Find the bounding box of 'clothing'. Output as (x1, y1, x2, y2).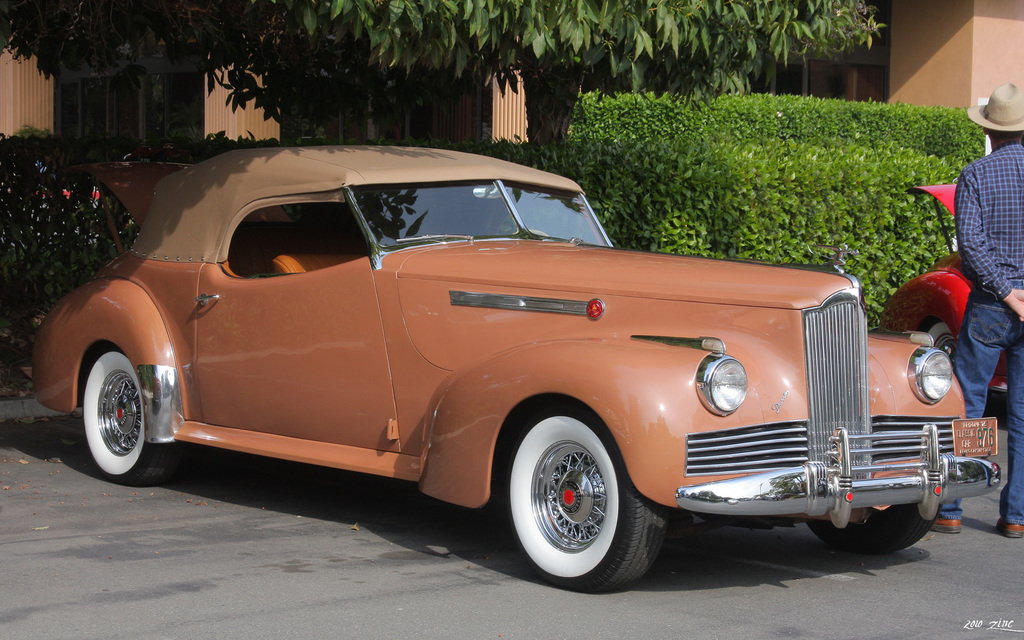
(929, 116, 1023, 355).
